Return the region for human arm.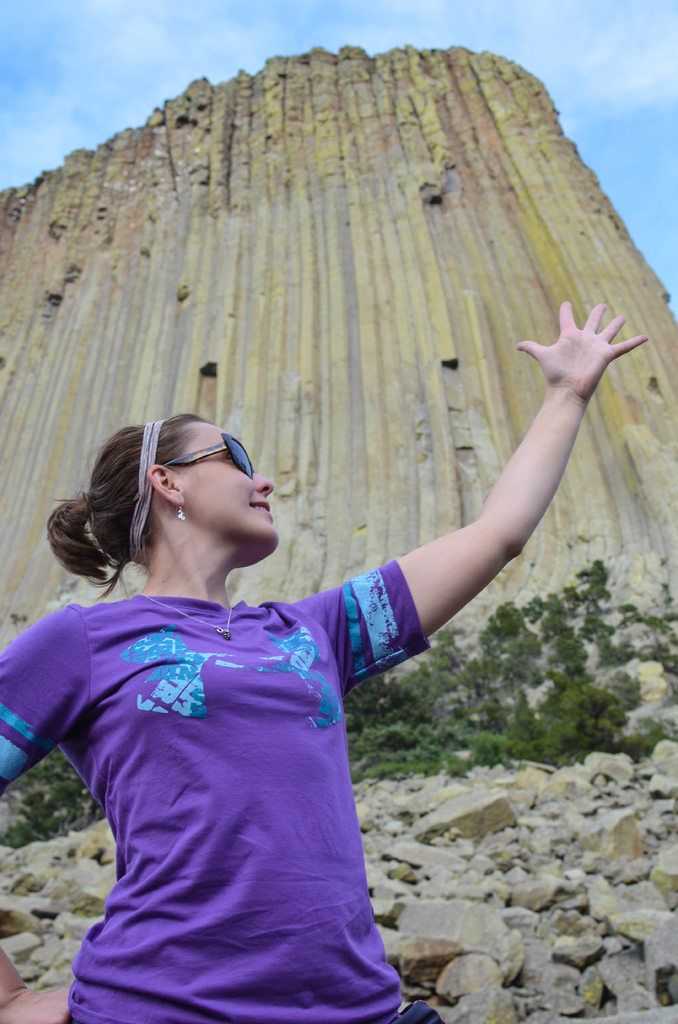
(0,612,89,1023).
